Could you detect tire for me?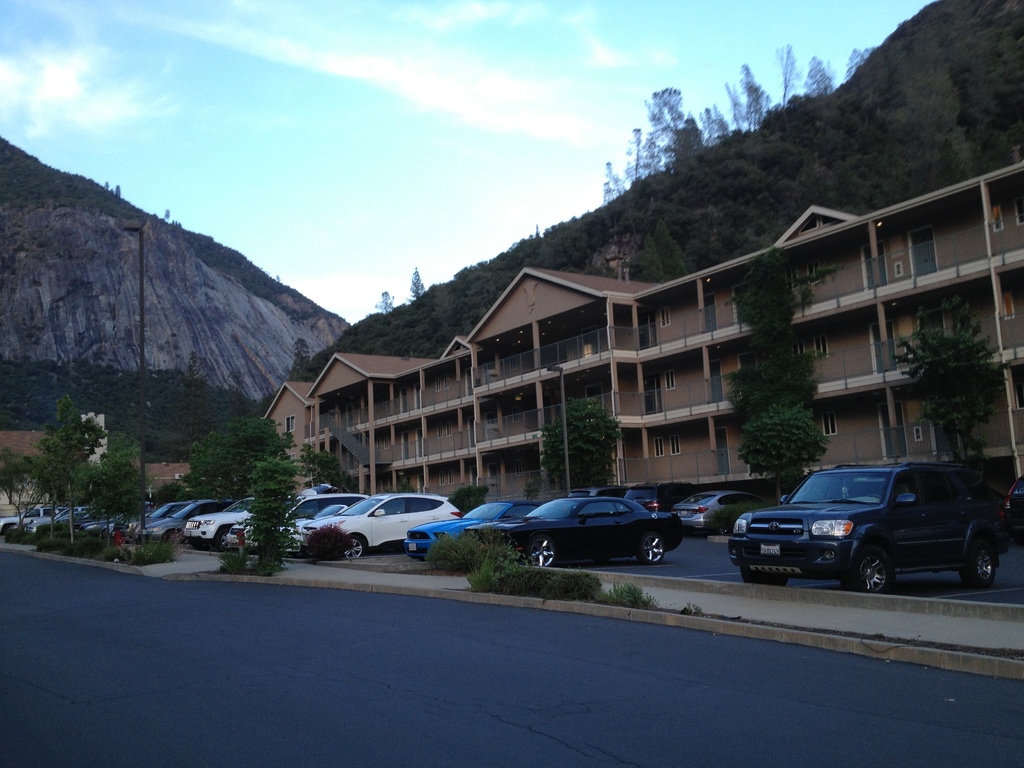
Detection result: box=[843, 547, 896, 597].
